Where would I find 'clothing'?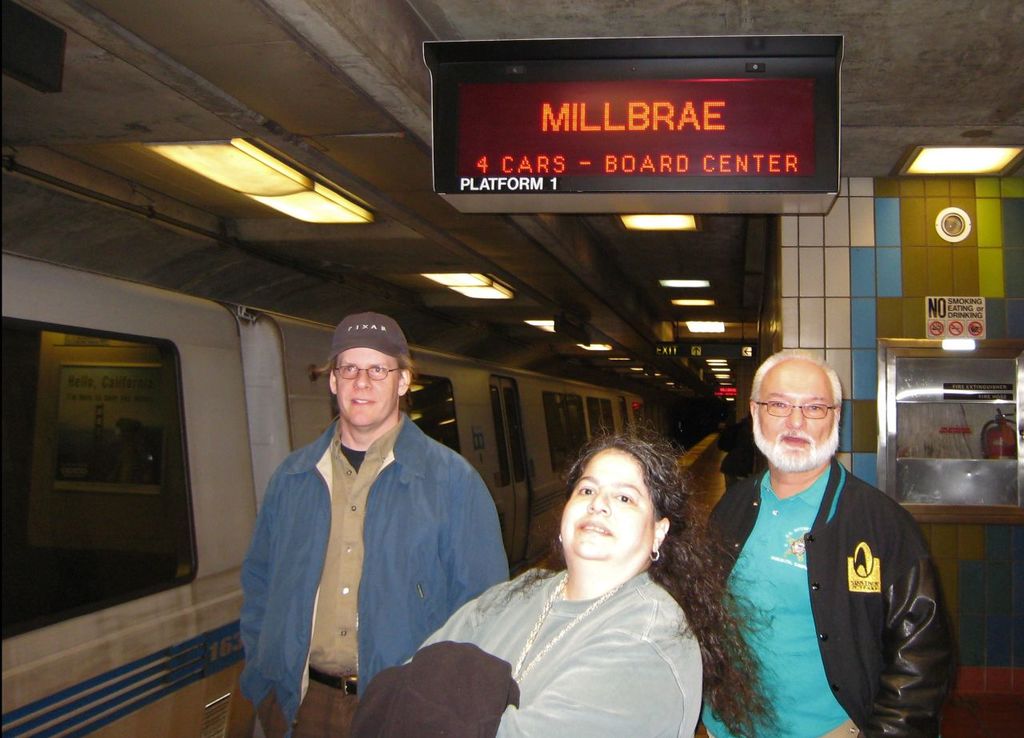
At (692, 409, 958, 736).
